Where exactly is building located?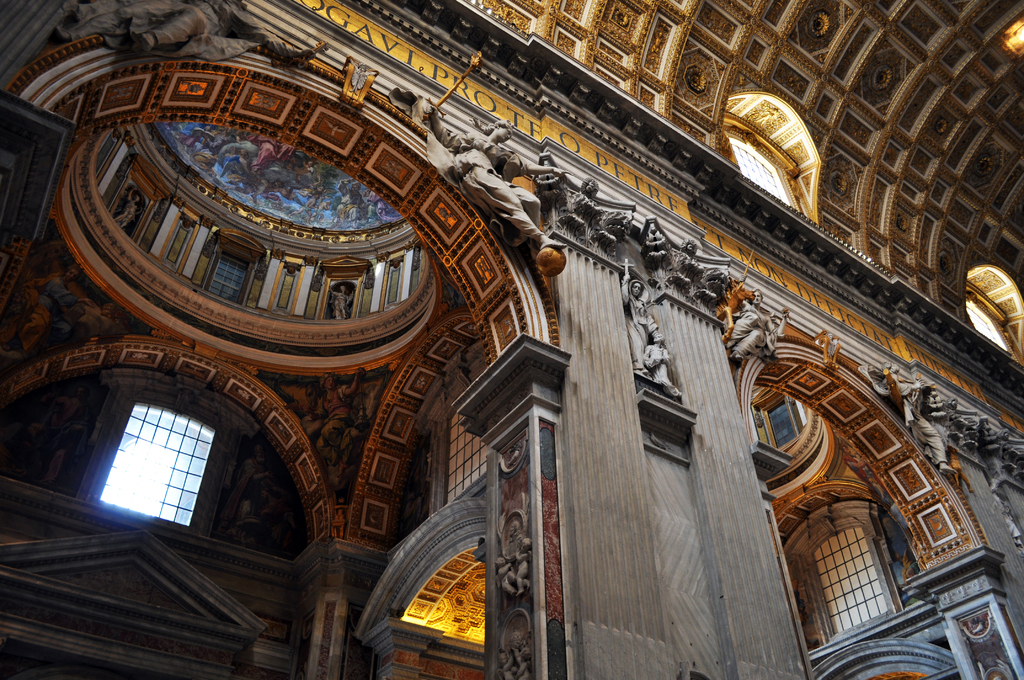
Its bounding box is {"x1": 0, "y1": 0, "x2": 1023, "y2": 679}.
